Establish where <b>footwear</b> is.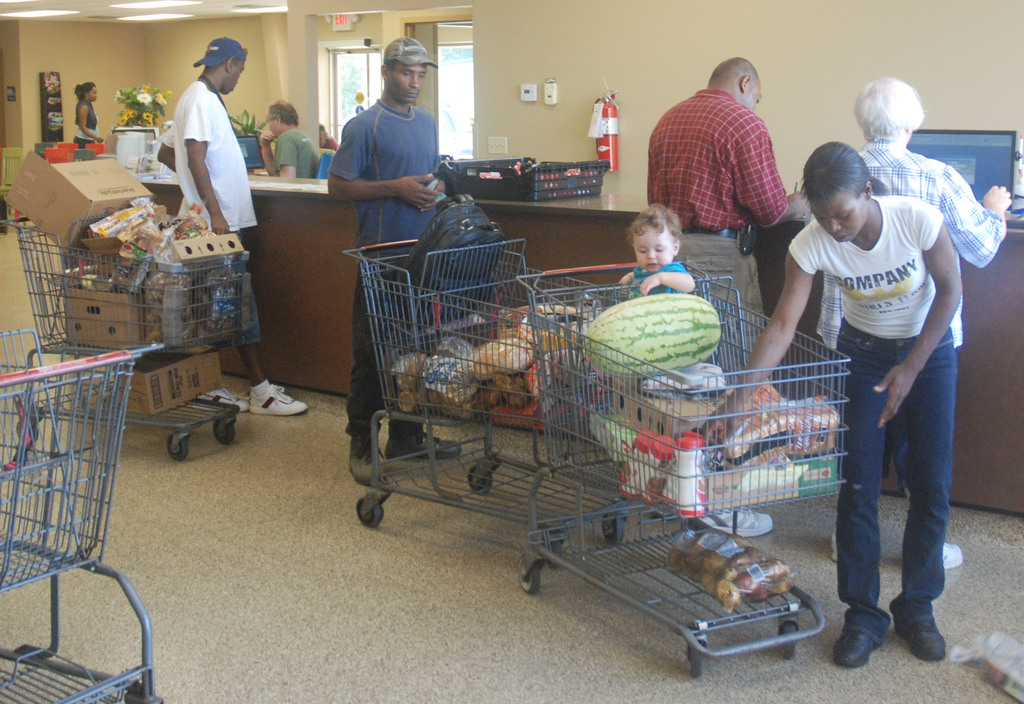
Established at Rect(828, 622, 884, 672).
